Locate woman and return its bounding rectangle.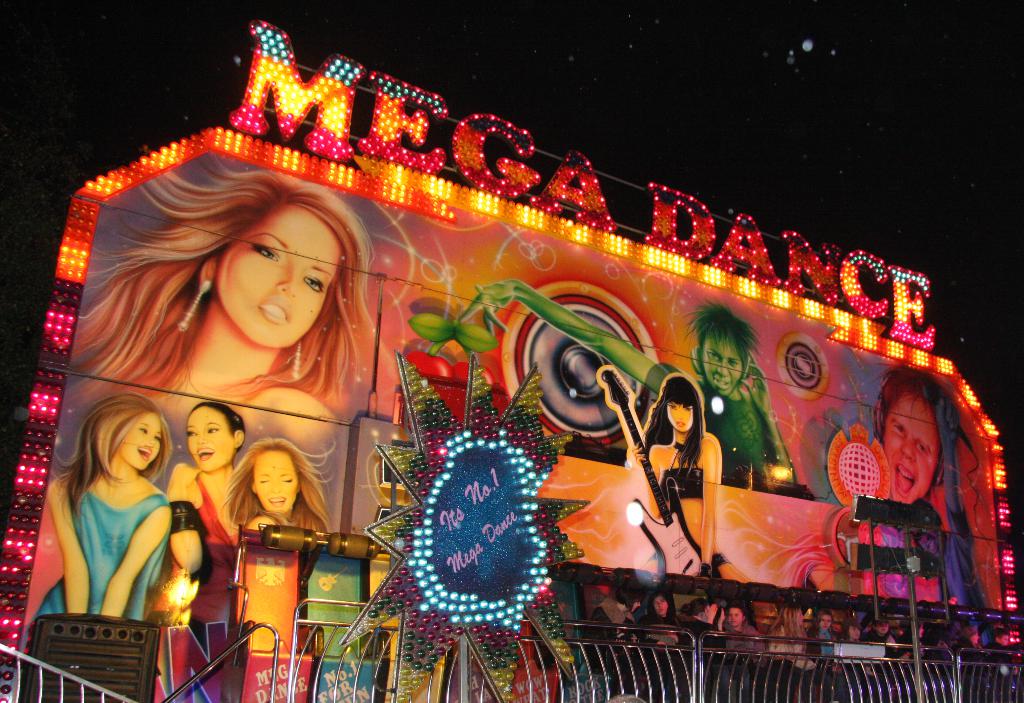
Rect(70, 174, 384, 477).
